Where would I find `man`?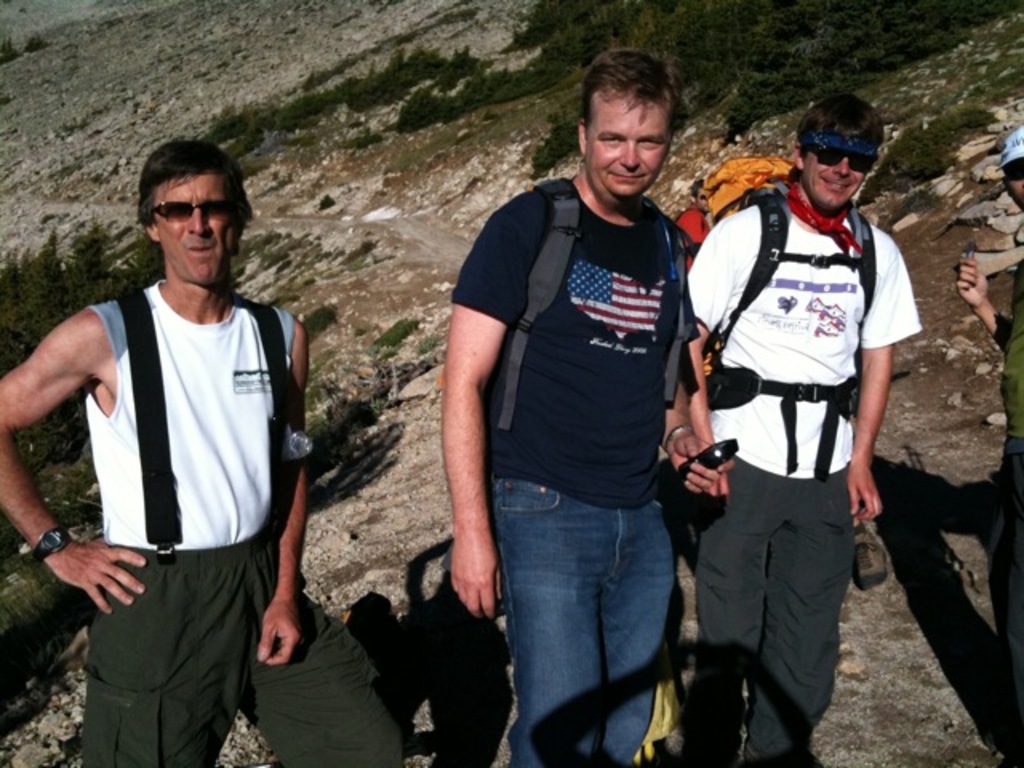
At crop(30, 144, 323, 747).
